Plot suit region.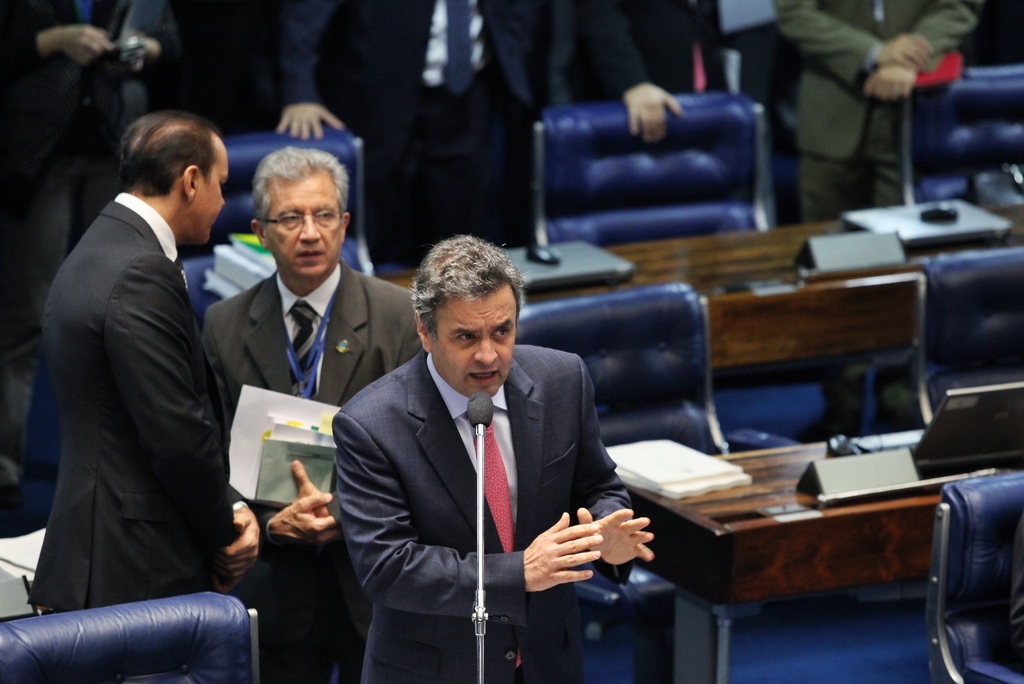
Plotted at 274/0/654/272.
